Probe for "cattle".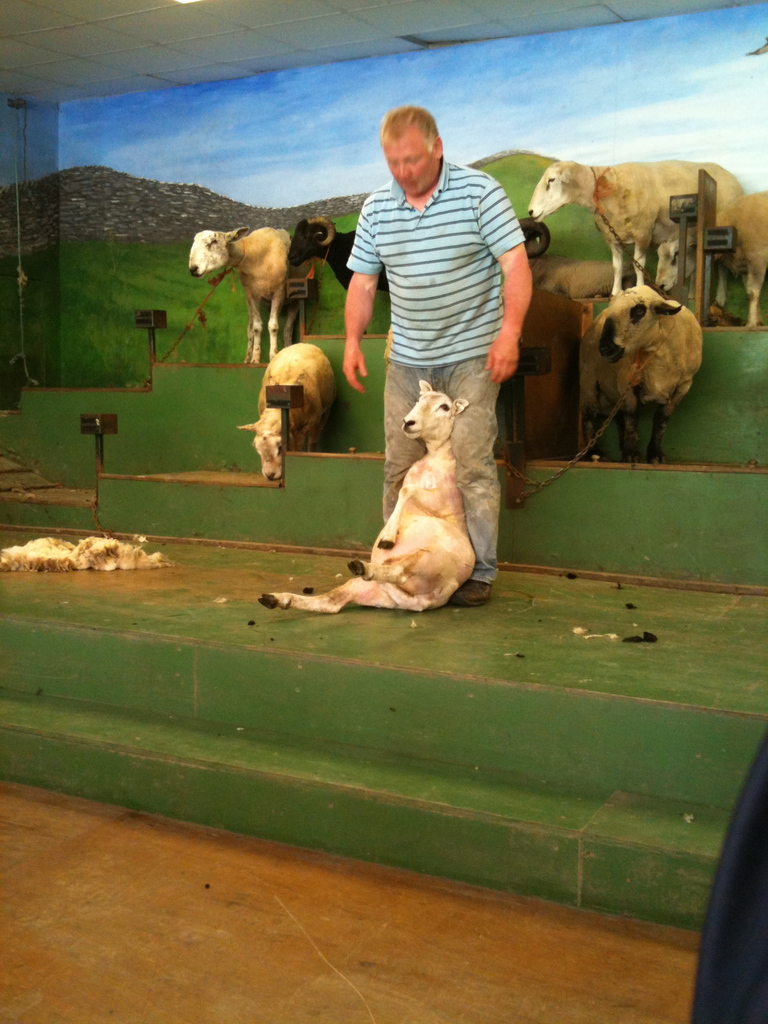
Probe result: Rect(255, 376, 476, 609).
